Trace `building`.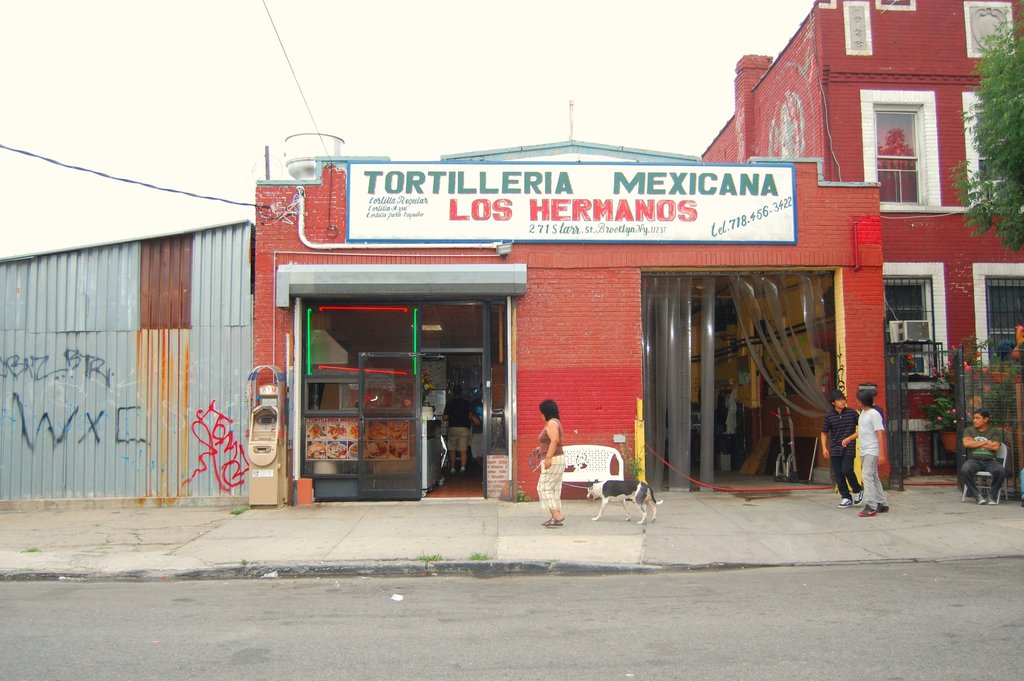
Traced to [703, 0, 1023, 479].
